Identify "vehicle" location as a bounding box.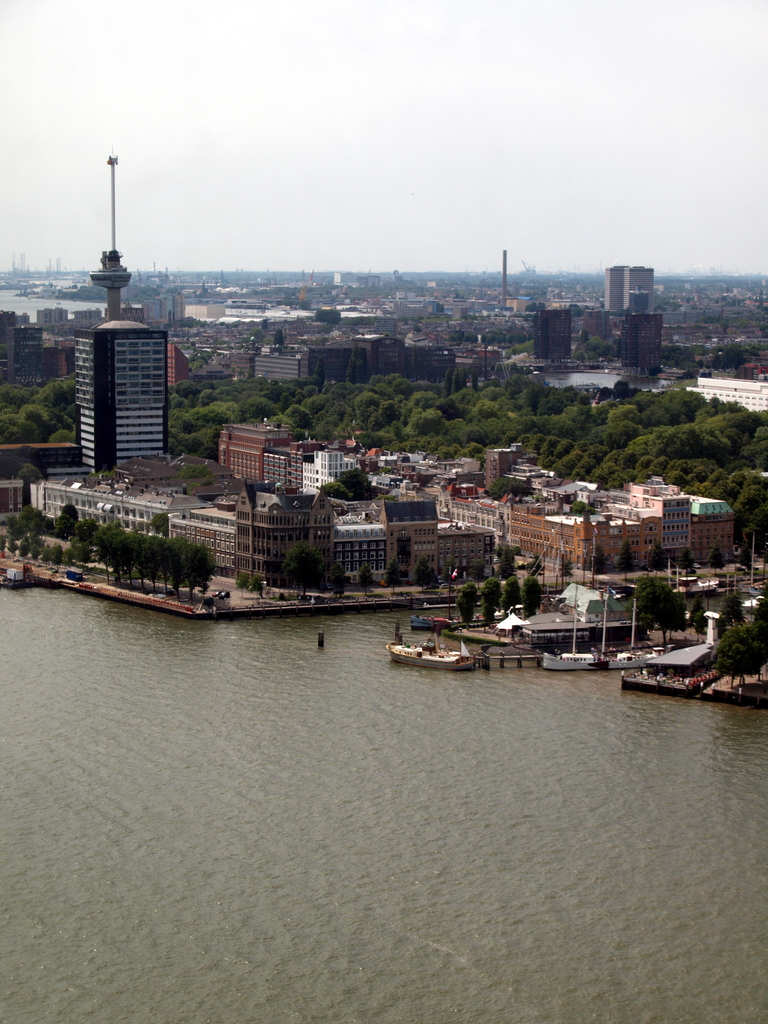
l=413, t=603, r=454, b=610.
